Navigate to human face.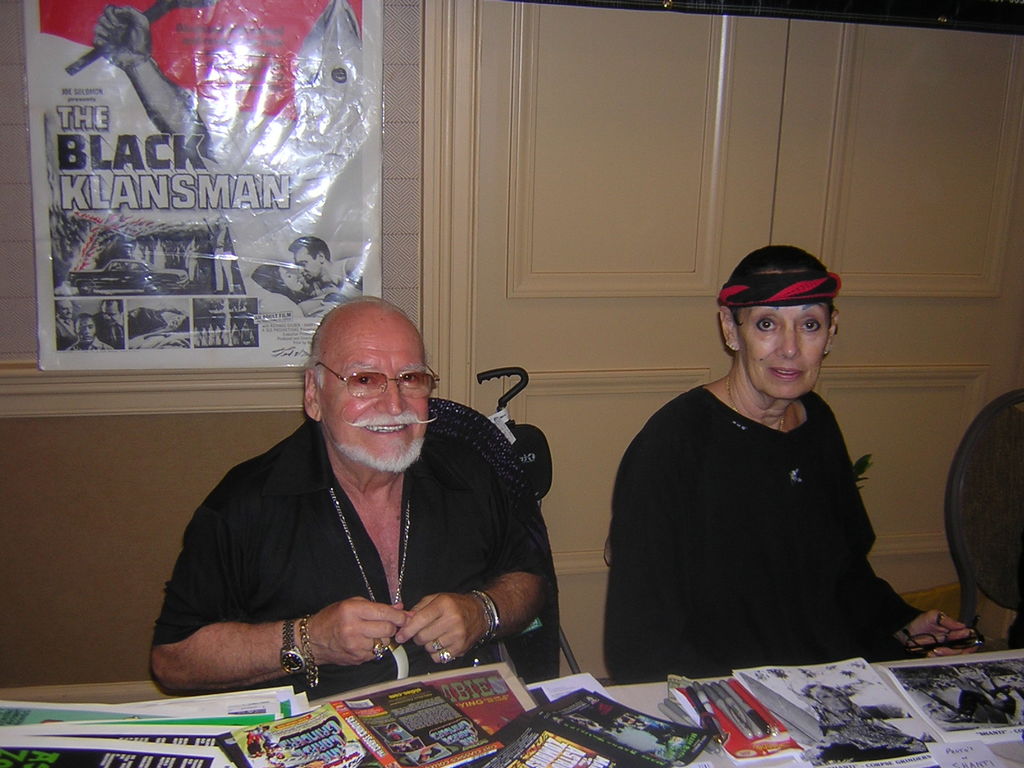
Navigation target: rect(315, 309, 431, 472).
